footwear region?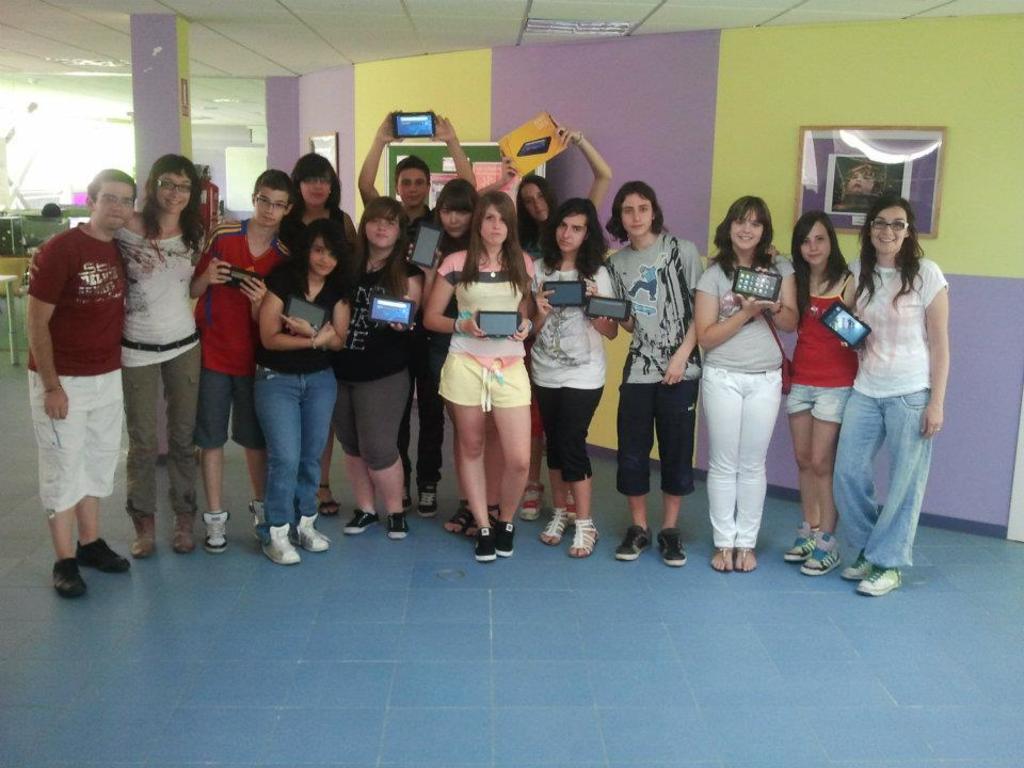
[495, 519, 516, 556]
